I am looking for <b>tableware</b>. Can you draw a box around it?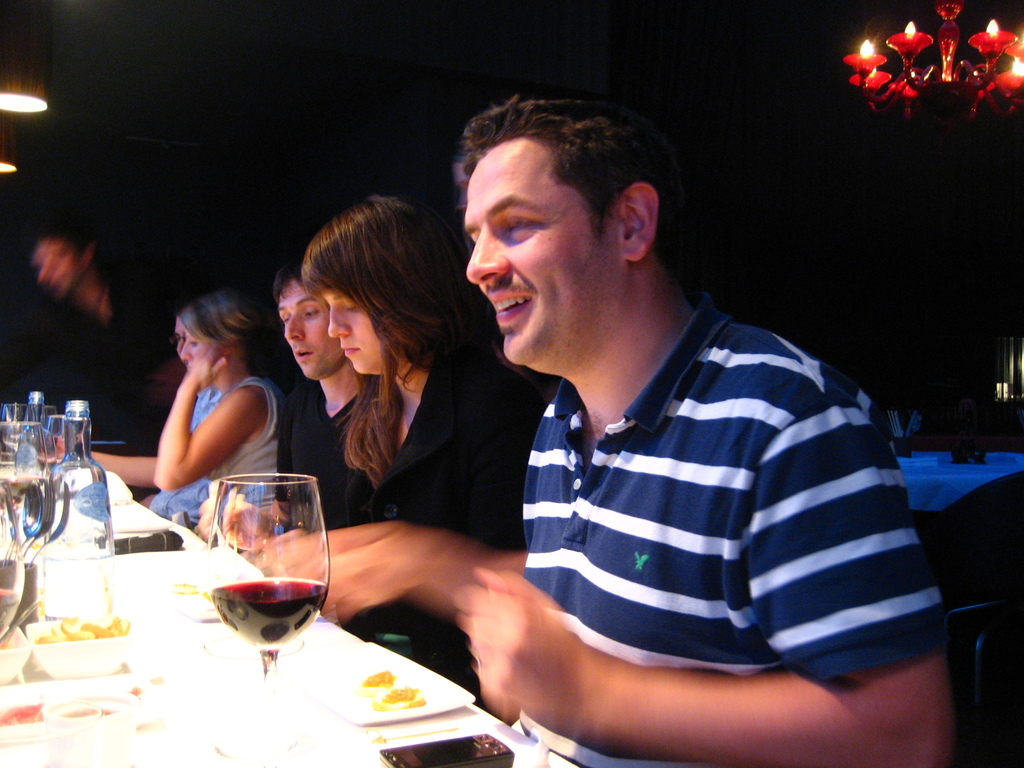
Sure, the bounding box is <region>33, 404, 63, 481</region>.
